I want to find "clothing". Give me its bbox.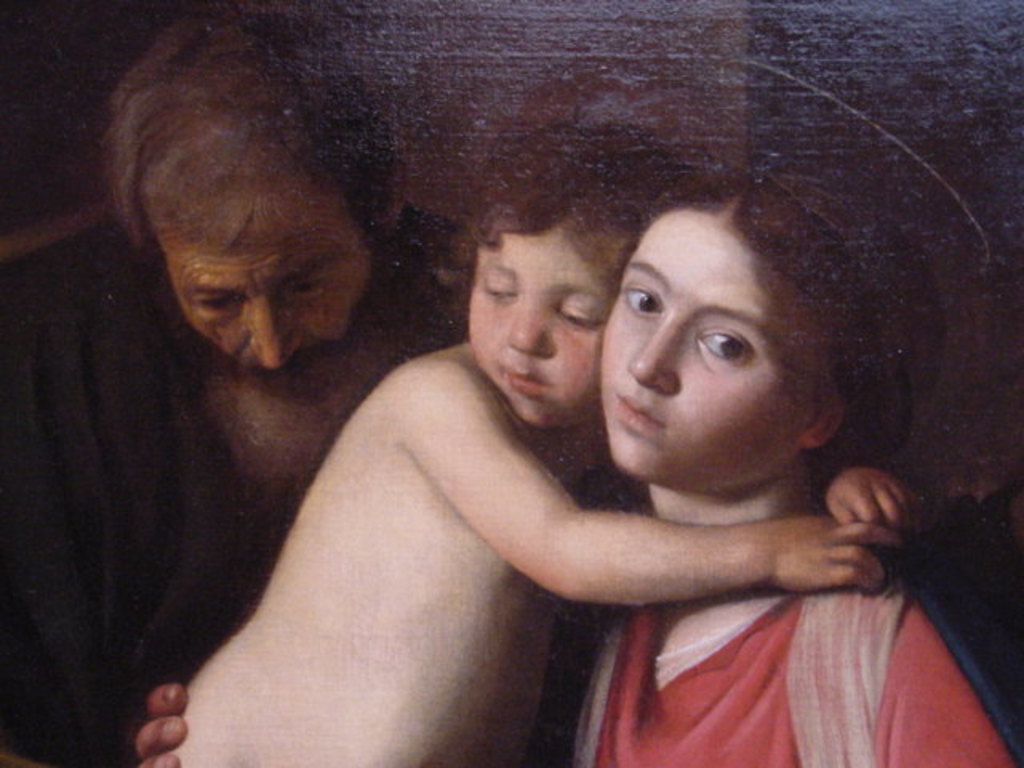
select_region(550, 571, 1022, 766).
